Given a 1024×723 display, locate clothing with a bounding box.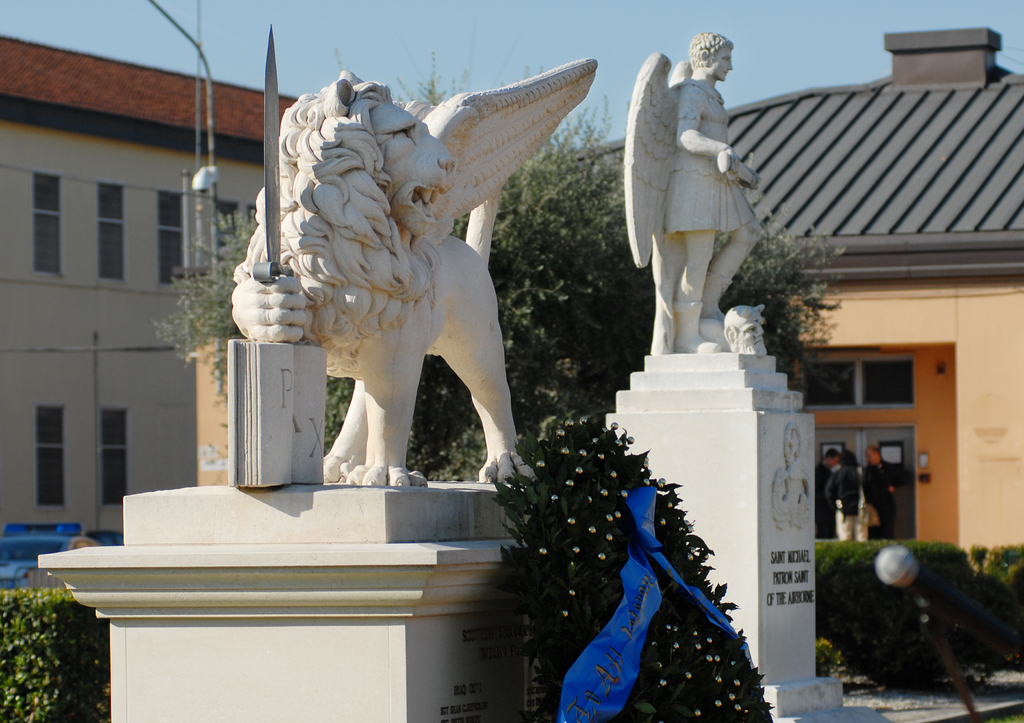
Located: <region>661, 87, 755, 240</region>.
